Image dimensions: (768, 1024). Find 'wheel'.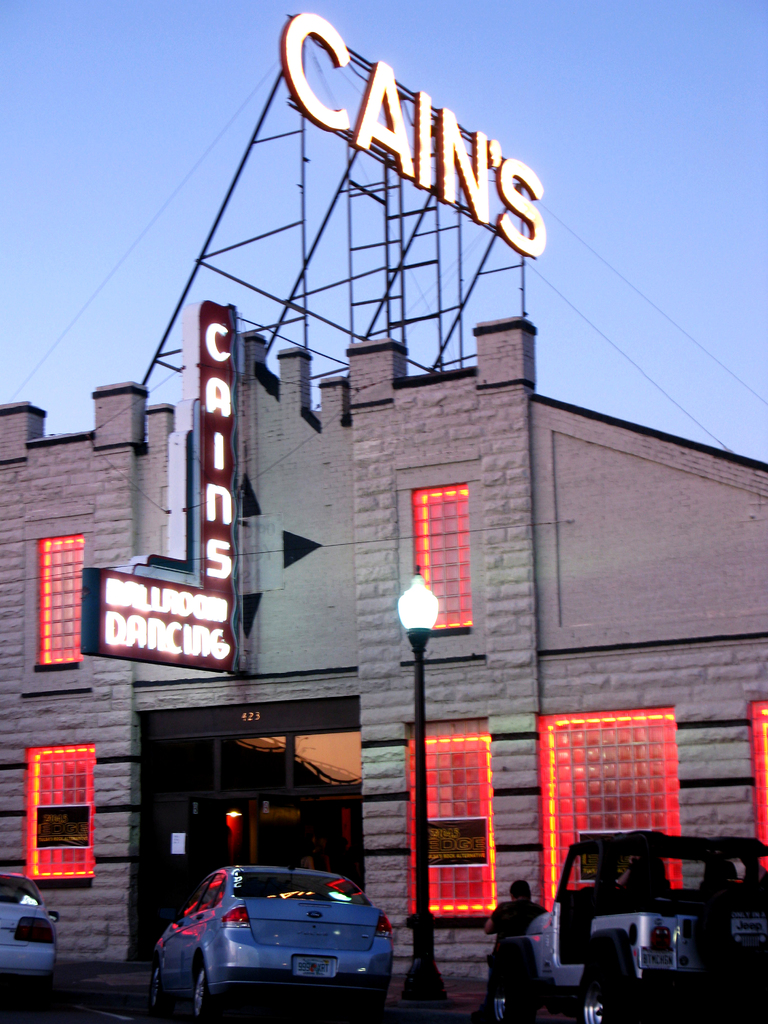
493,997,529,1023.
